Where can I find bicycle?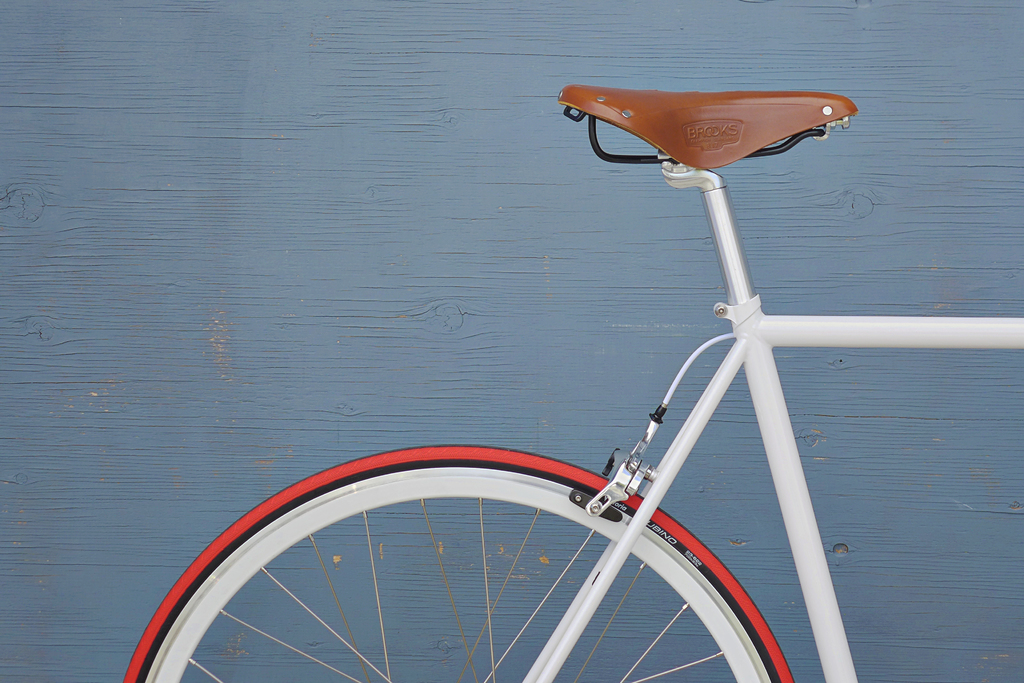
You can find it at box=[124, 80, 1023, 682].
